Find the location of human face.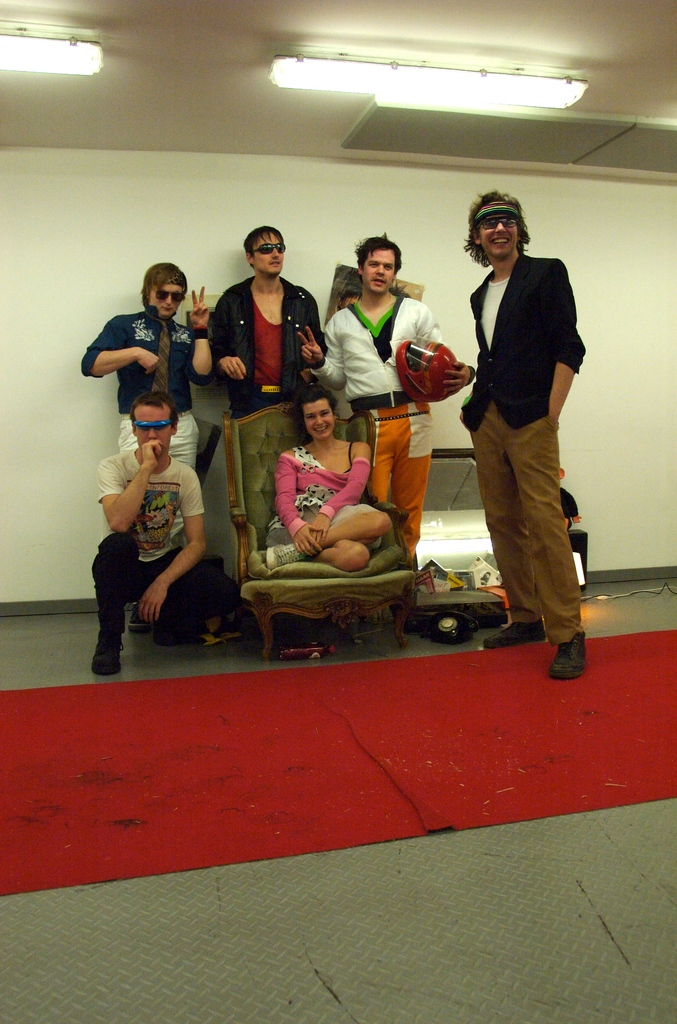
Location: [left=253, top=233, right=282, bottom=278].
